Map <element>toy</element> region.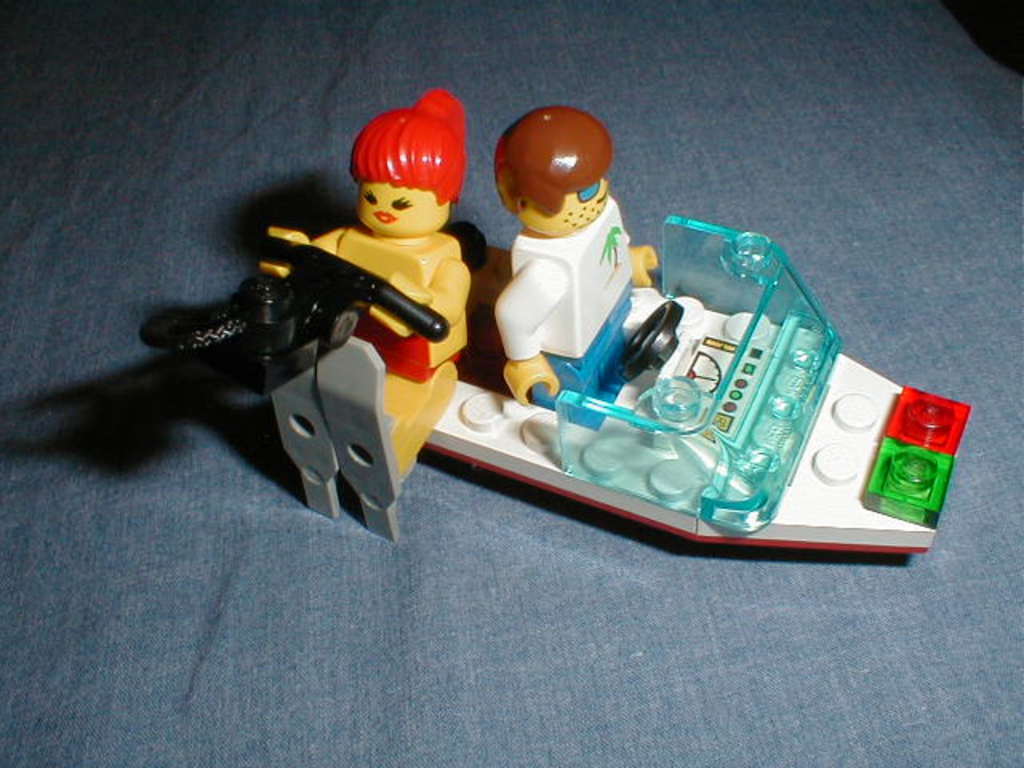
Mapped to <region>490, 104, 640, 459</region>.
